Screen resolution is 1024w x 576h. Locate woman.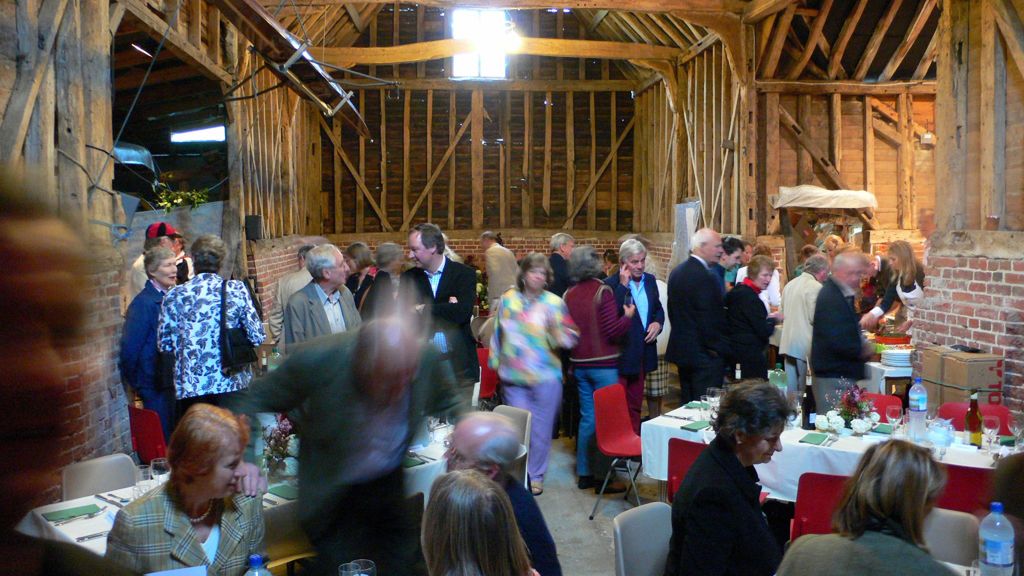
153:230:264:412.
